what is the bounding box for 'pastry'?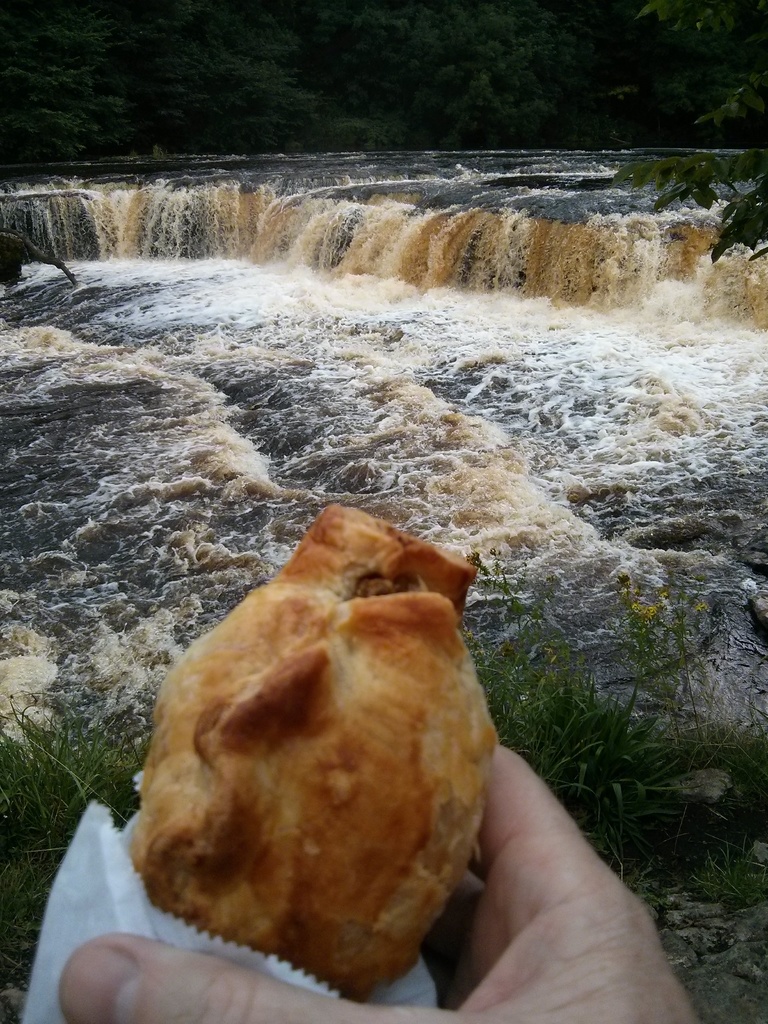
box=[133, 496, 493, 1012].
